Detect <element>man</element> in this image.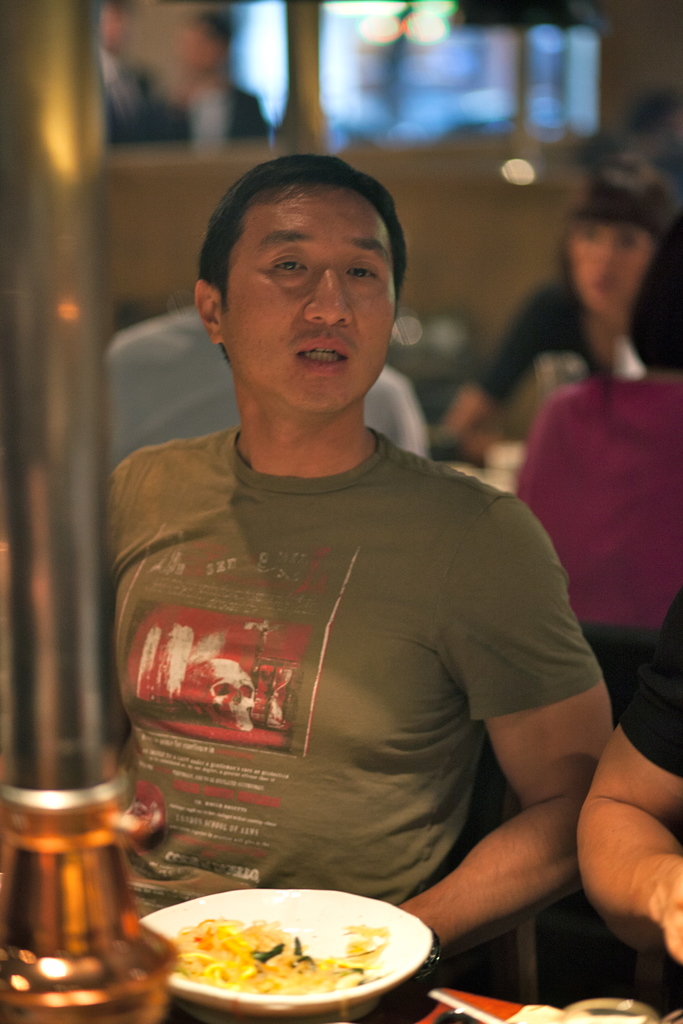
Detection: pyautogui.locateOnScreen(97, 0, 174, 148).
